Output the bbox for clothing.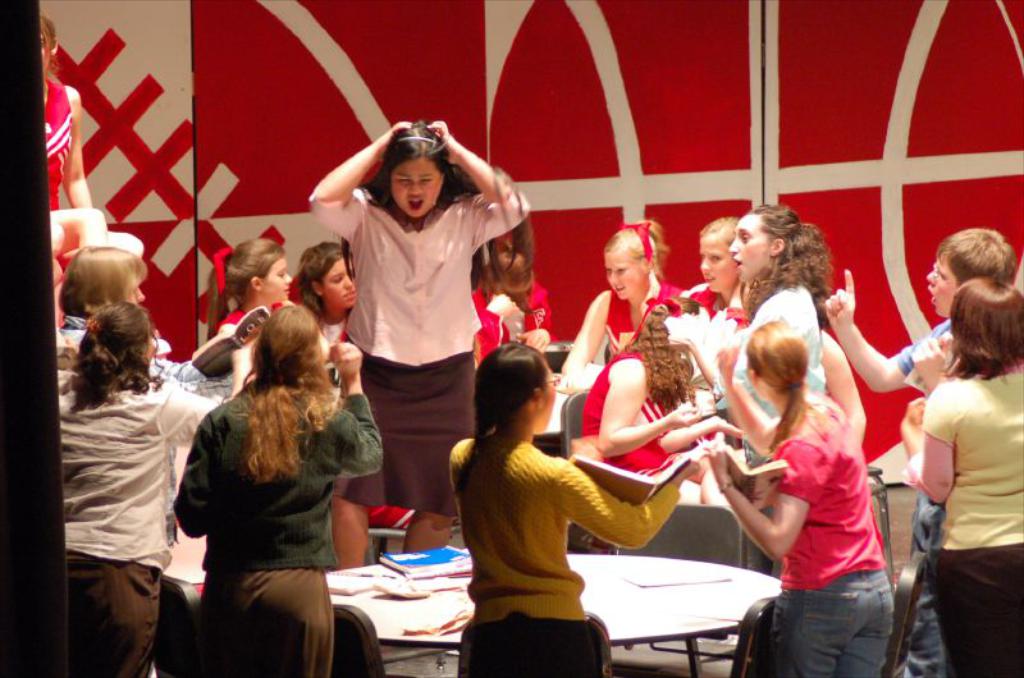
BBox(316, 310, 349, 353).
